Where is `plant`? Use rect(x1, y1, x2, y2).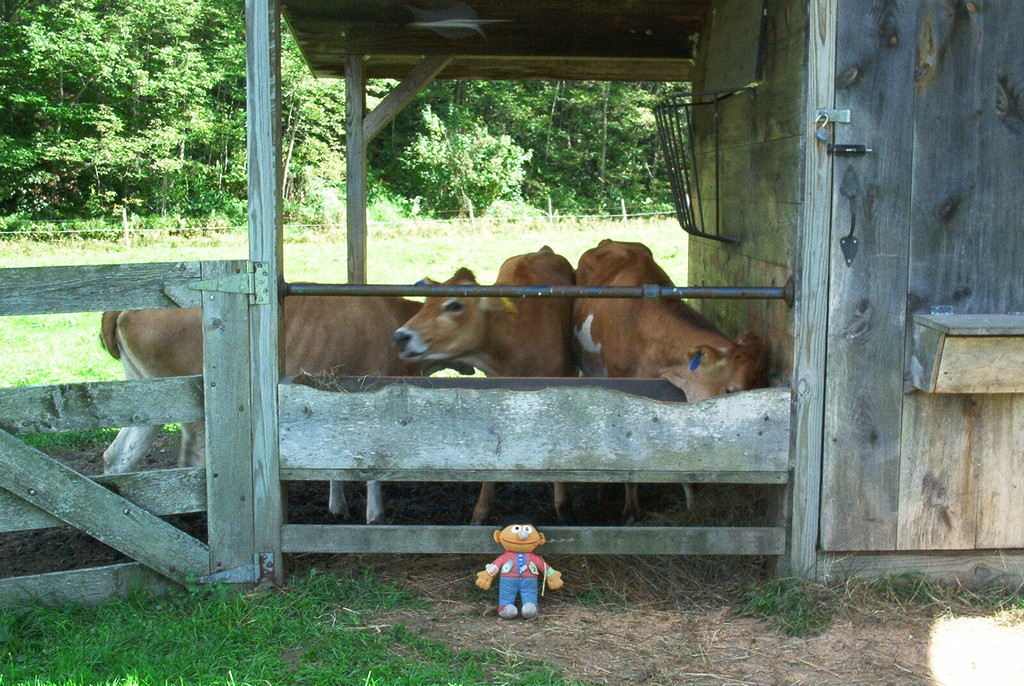
rect(888, 568, 934, 603).
